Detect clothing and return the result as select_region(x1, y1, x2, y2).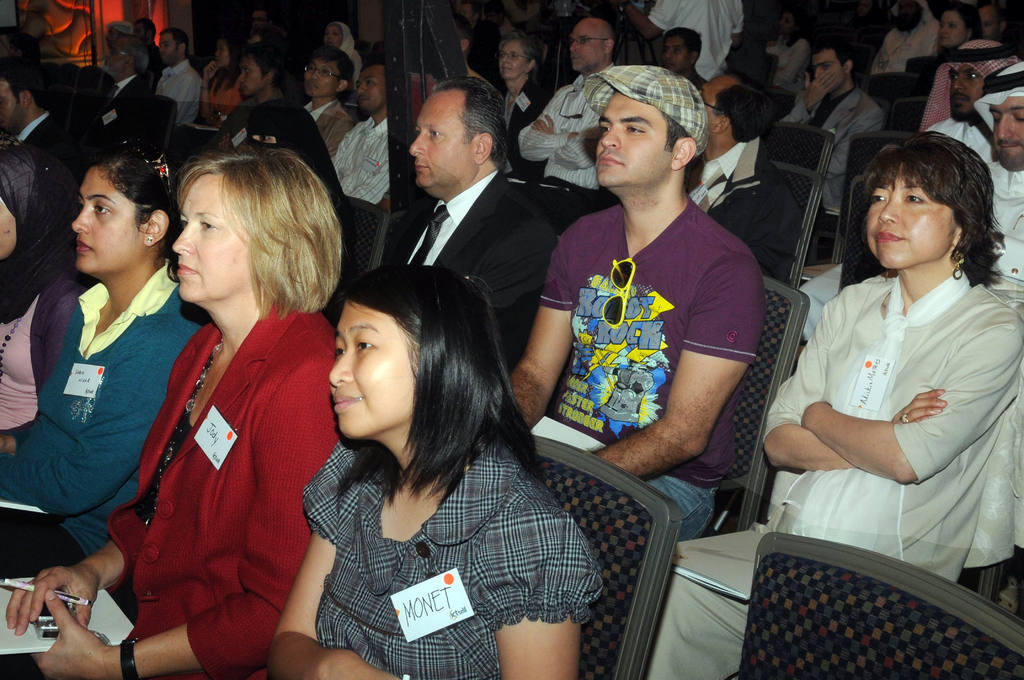
select_region(282, 446, 638, 679).
